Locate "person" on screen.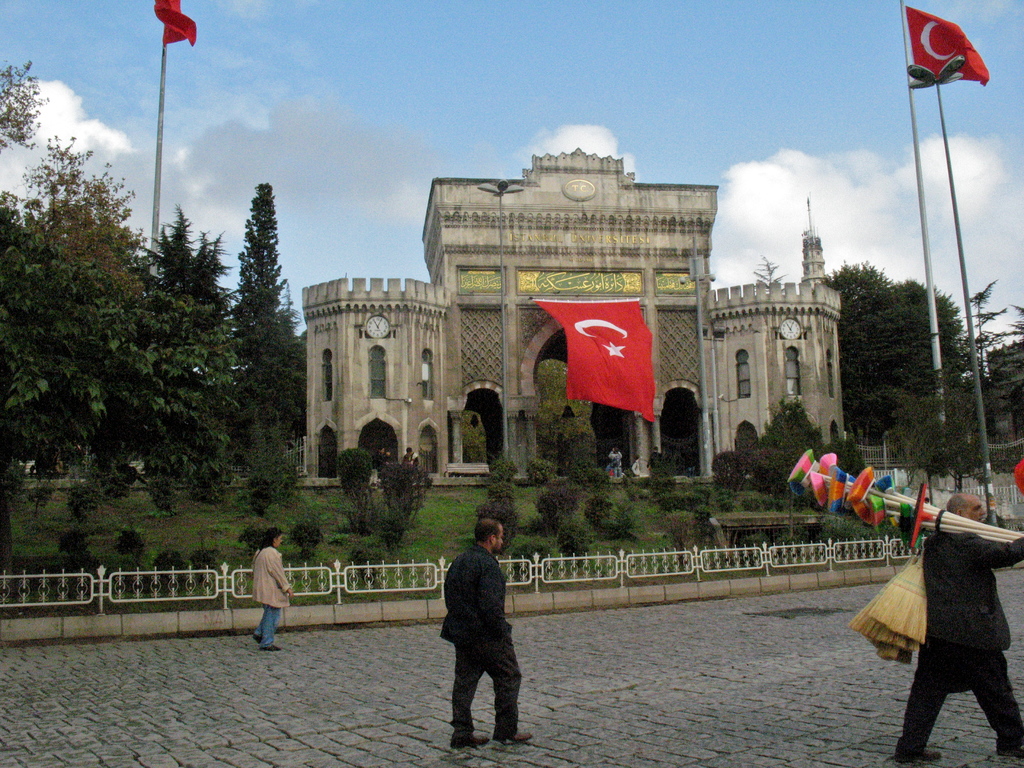
On screen at 383, 450, 395, 465.
